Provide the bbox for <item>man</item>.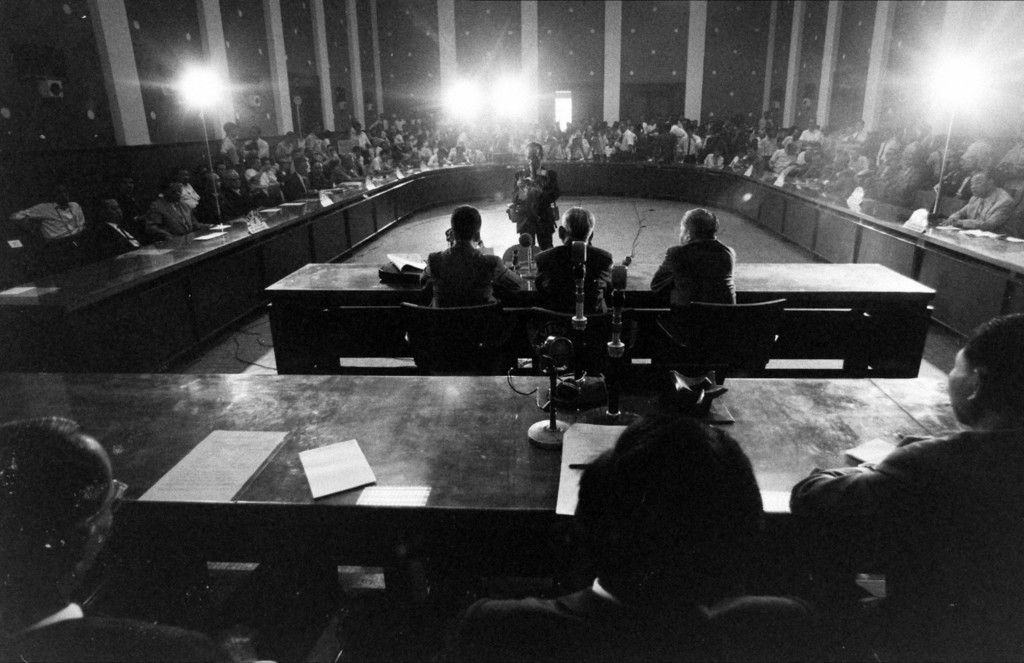
506,141,558,247.
